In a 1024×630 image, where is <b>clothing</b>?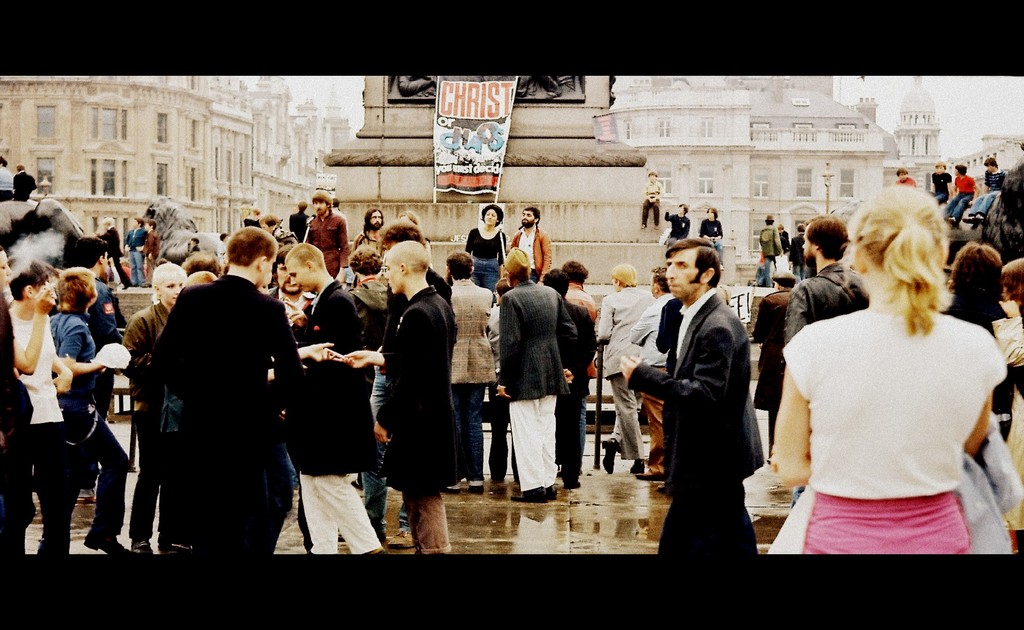
[x1=381, y1=285, x2=465, y2=553].
